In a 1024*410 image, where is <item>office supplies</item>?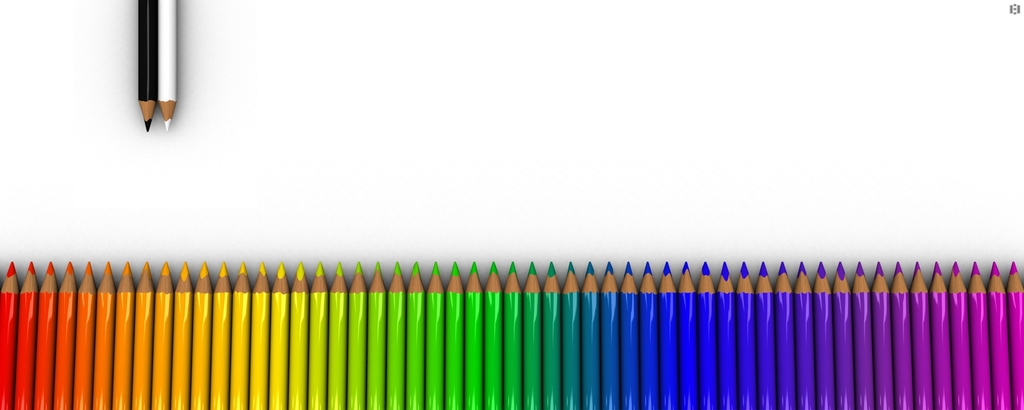
BBox(150, 263, 174, 409).
